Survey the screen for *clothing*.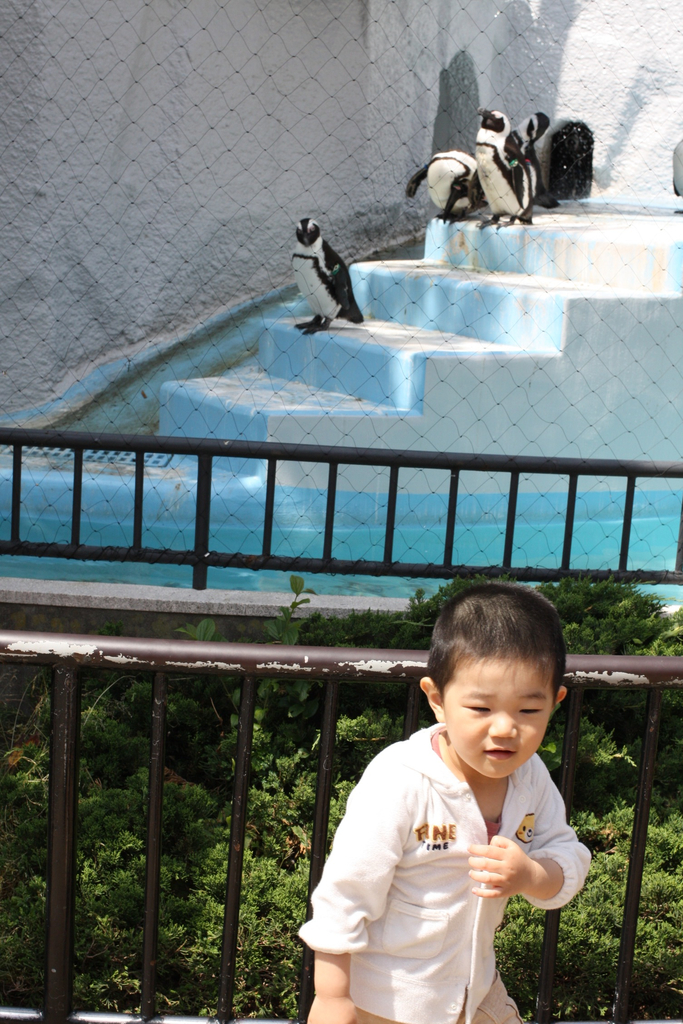
Survey found: [315, 724, 558, 999].
